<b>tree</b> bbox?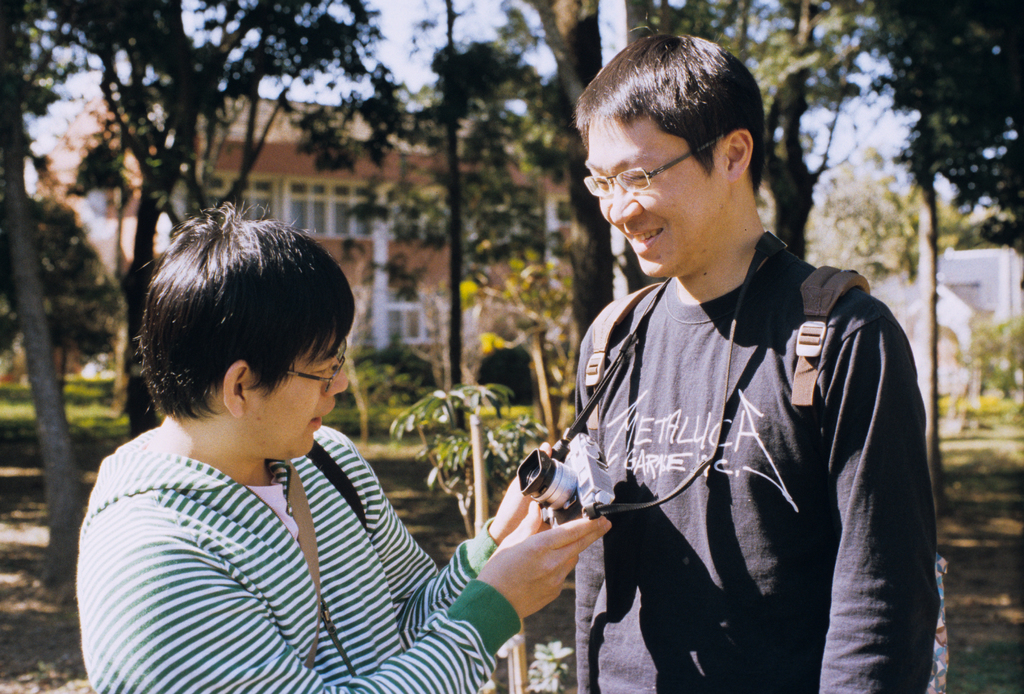
(0,10,84,581)
